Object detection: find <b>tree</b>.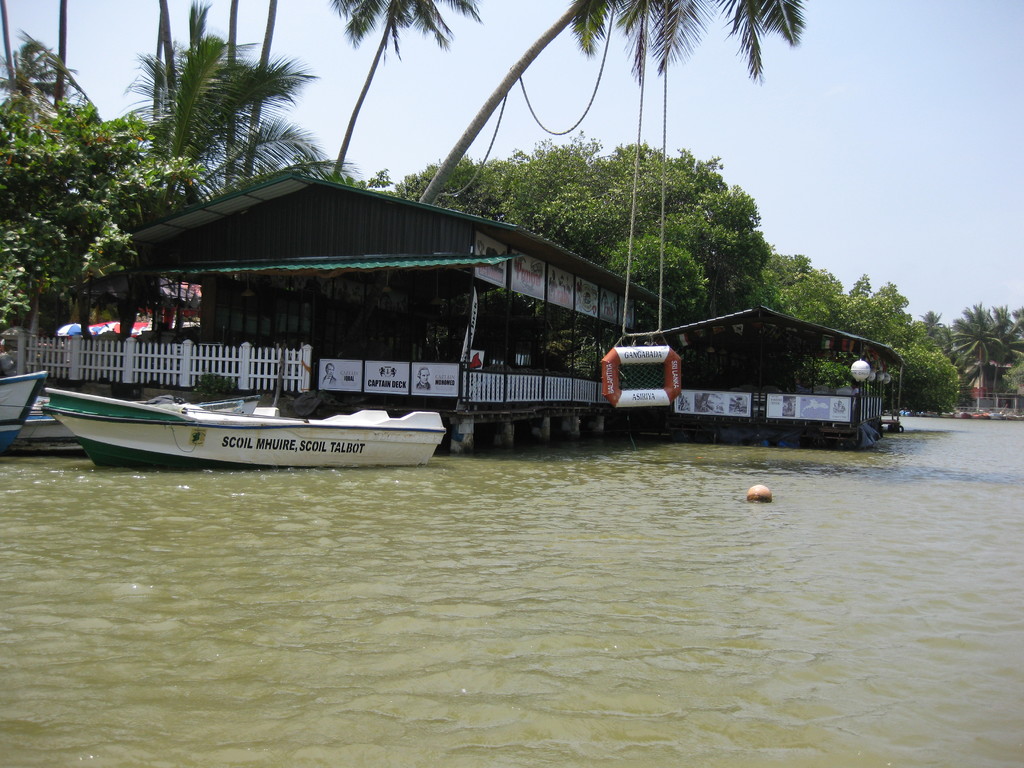
[left=913, top=311, right=948, bottom=353].
